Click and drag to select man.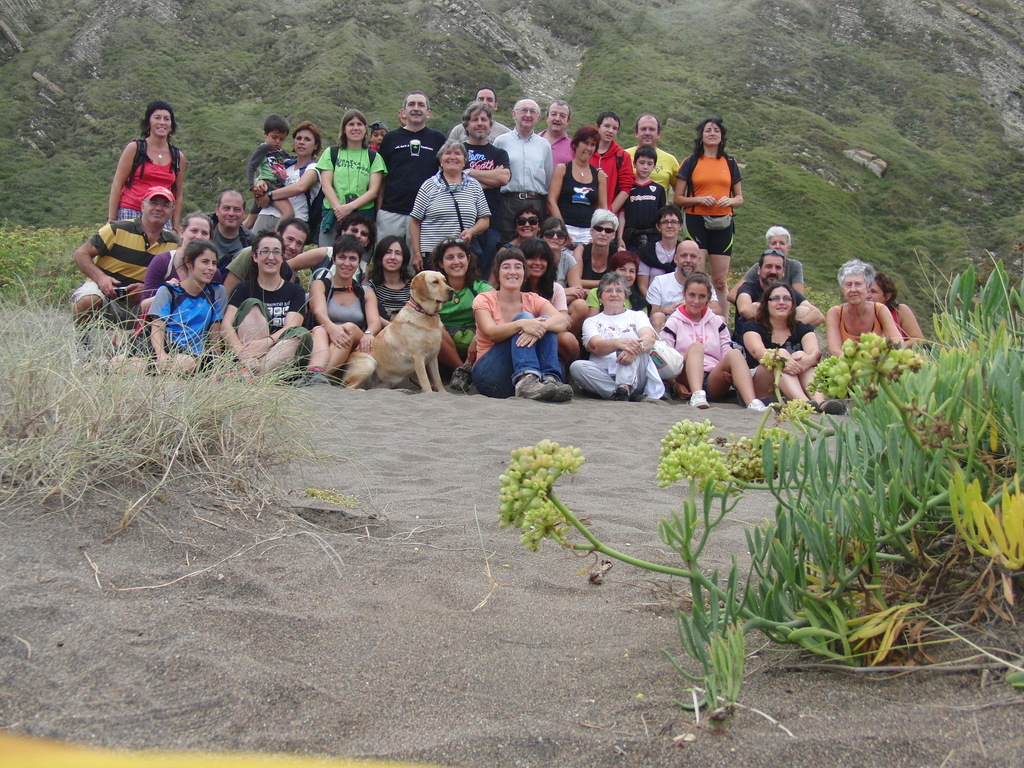
Selection: x1=221, y1=218, x2=311, y2=304.
